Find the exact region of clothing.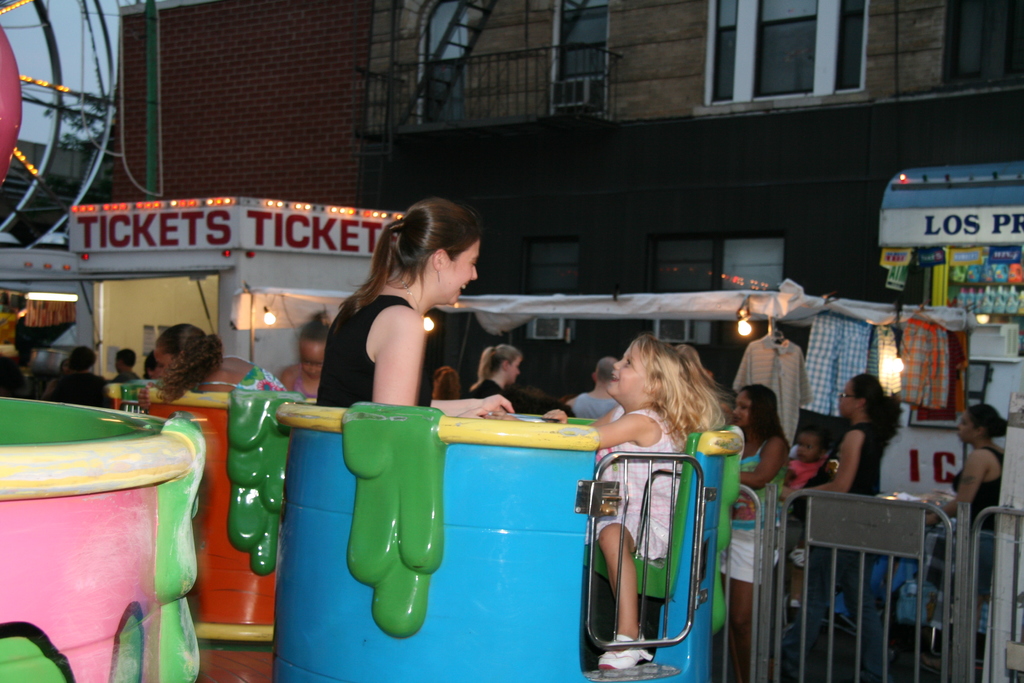
Exact region: region(745, 441, 788, 582).
